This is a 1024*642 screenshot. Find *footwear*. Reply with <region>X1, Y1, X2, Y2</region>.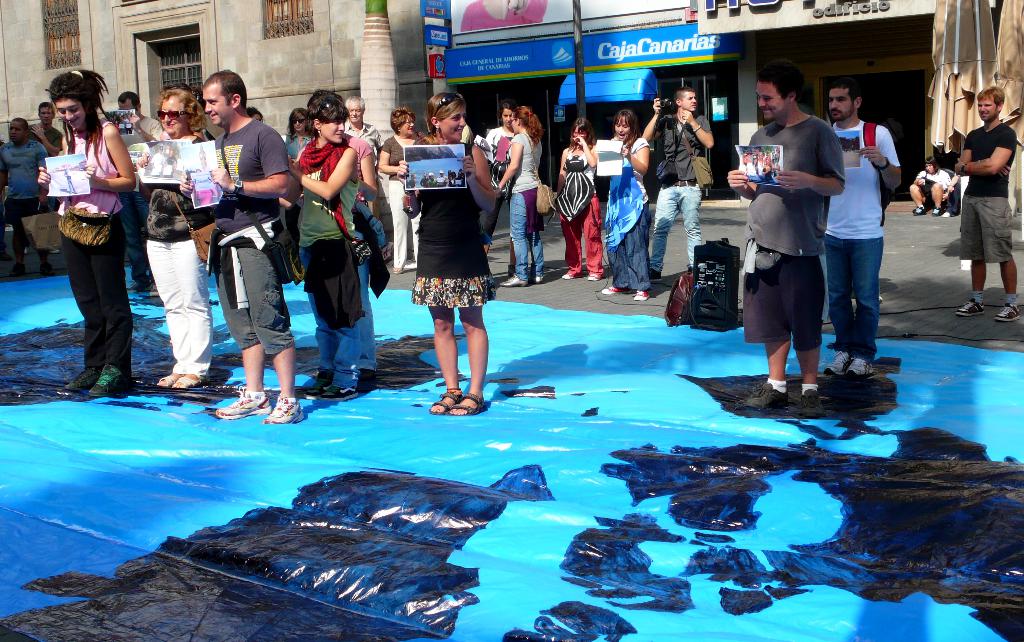
<region>296, 372, 331, 401</region>.
